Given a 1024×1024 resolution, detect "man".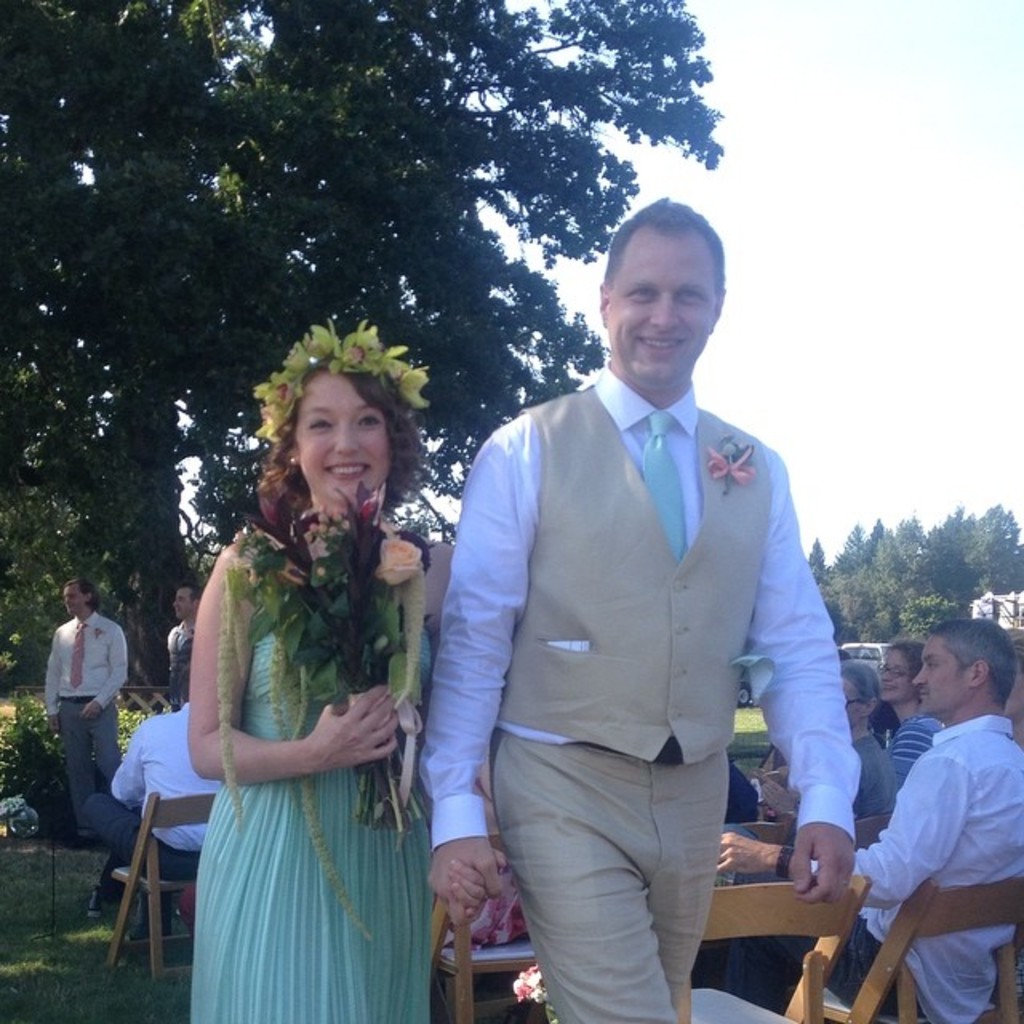
837/661/898/829.
